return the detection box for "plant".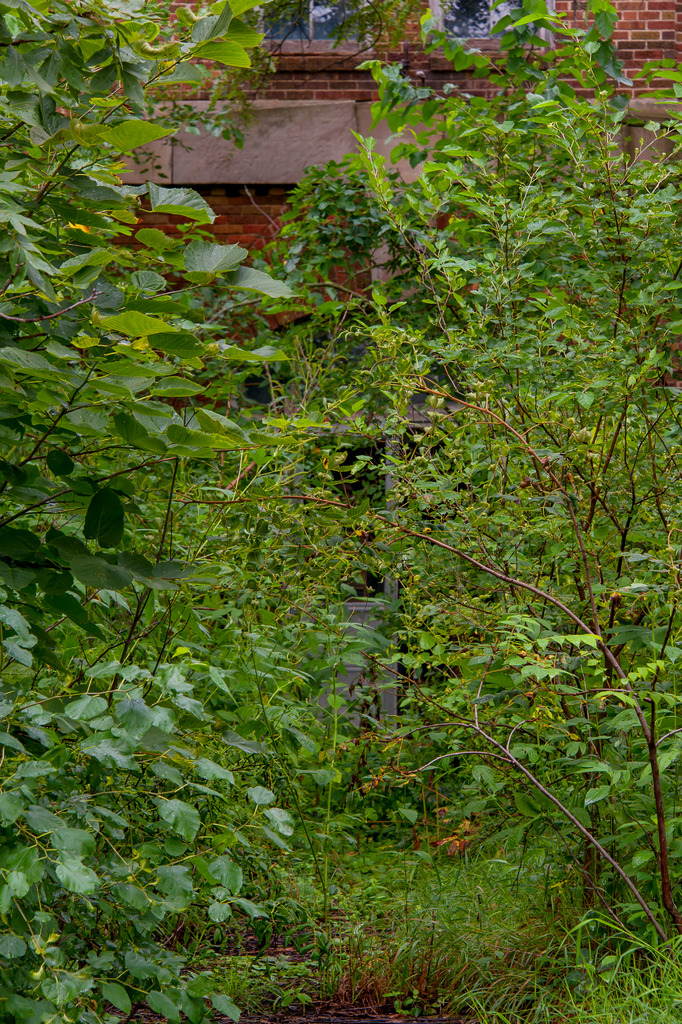
BBox(324, 721, 442, 845).
